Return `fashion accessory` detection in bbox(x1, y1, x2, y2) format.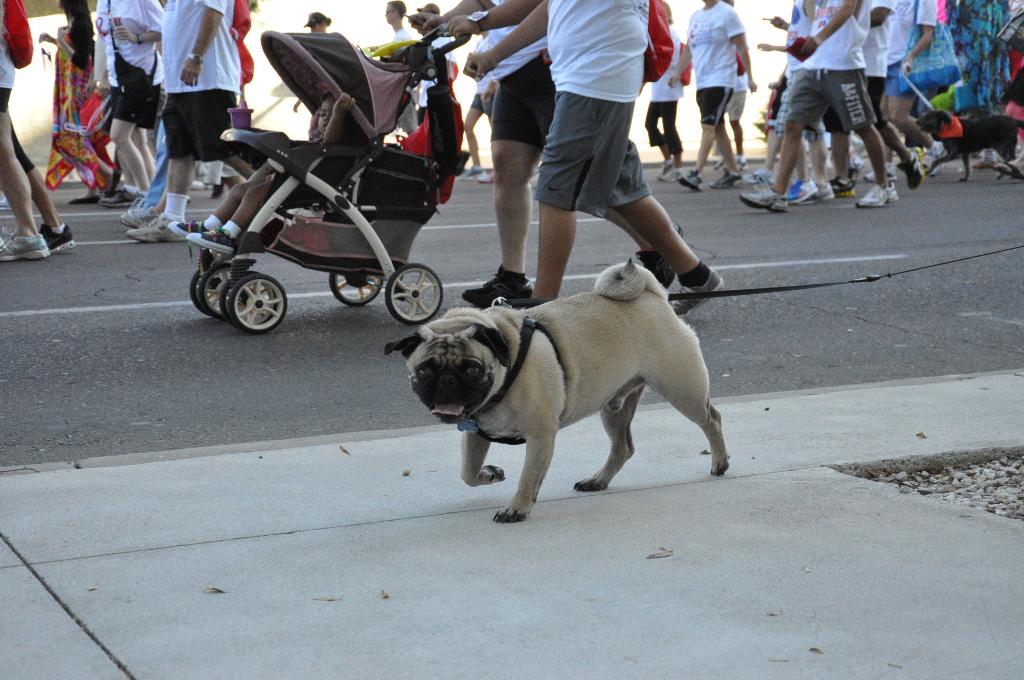
bbox(897, 150, 925, 190).
